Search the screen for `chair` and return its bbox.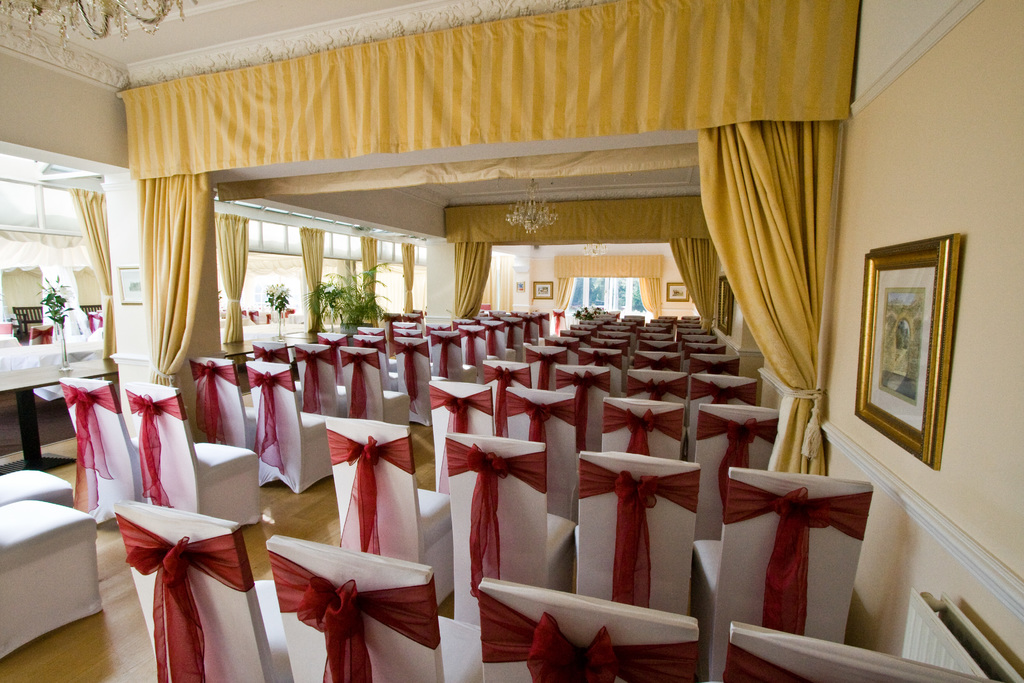
Found: bbox=[699, 401, 781, 541].
